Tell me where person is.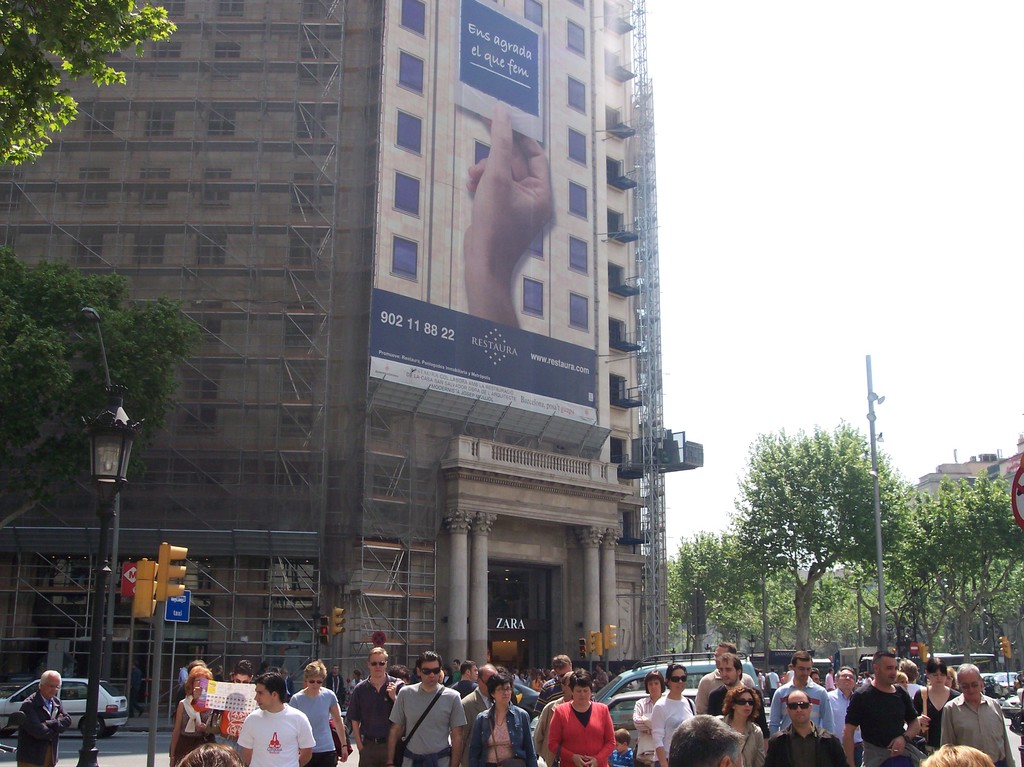
person is at 350,650,422,766.
